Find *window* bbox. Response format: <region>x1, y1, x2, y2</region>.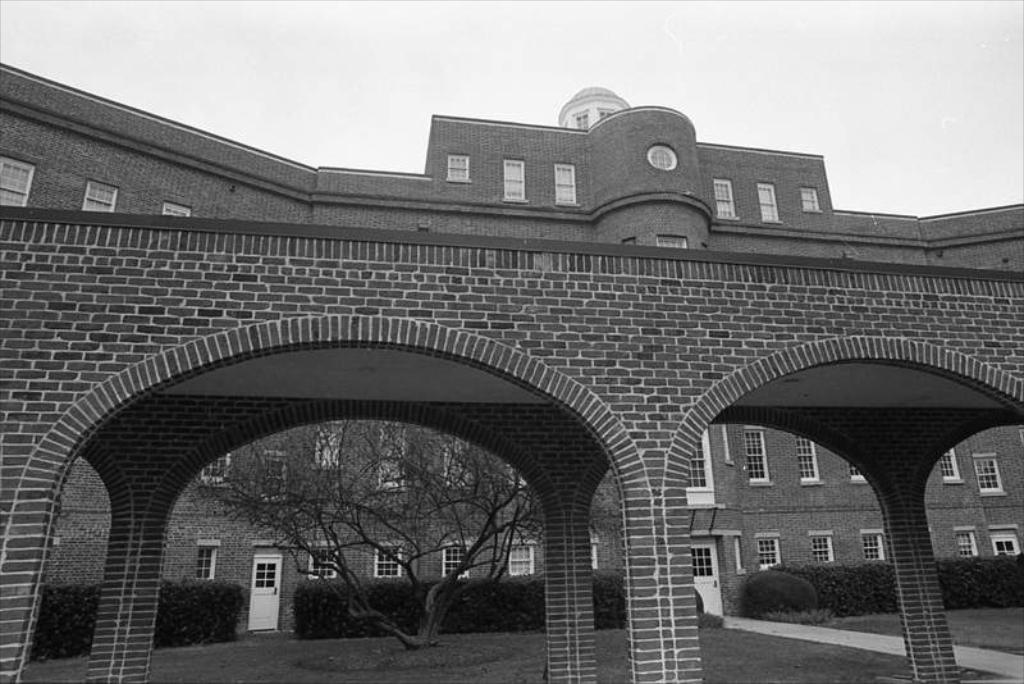
<region>712, 178, 739, 222</region>.
